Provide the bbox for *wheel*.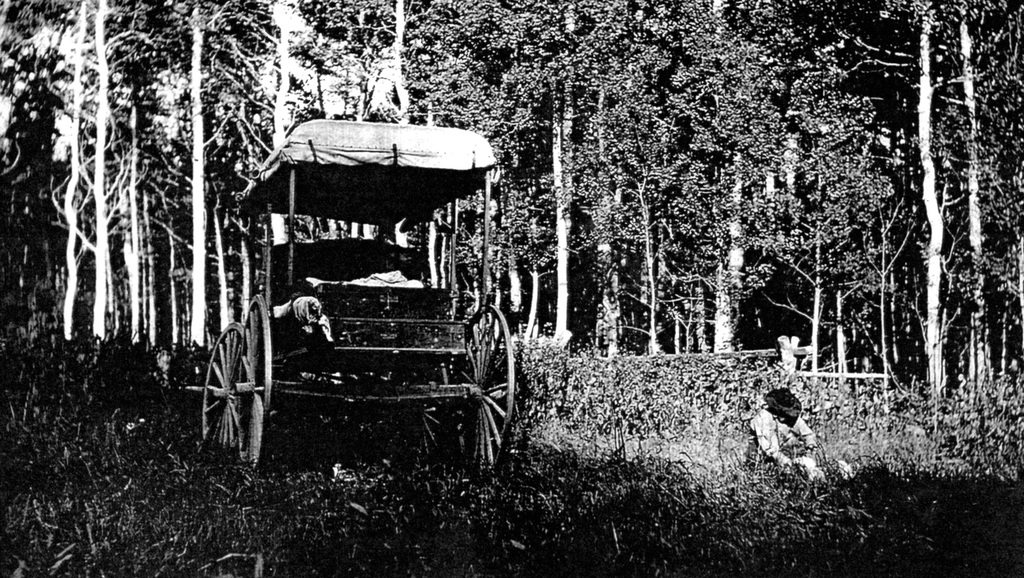
x1=197 y1=316 x2=253 y2=457.
